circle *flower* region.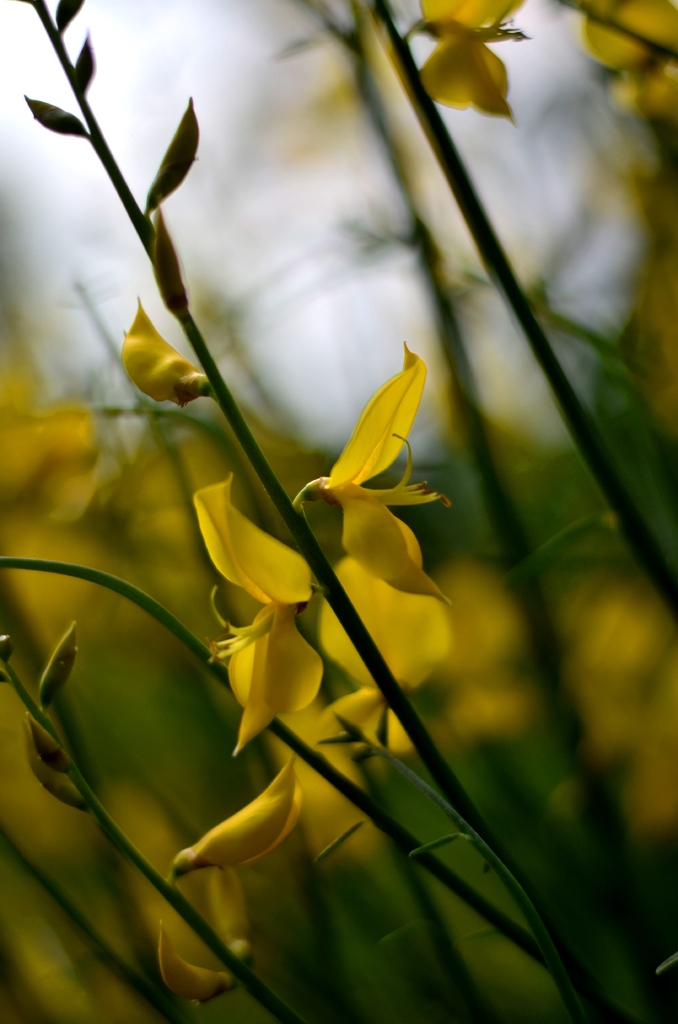
Region: bbox=[202, 470, 335, 760].
